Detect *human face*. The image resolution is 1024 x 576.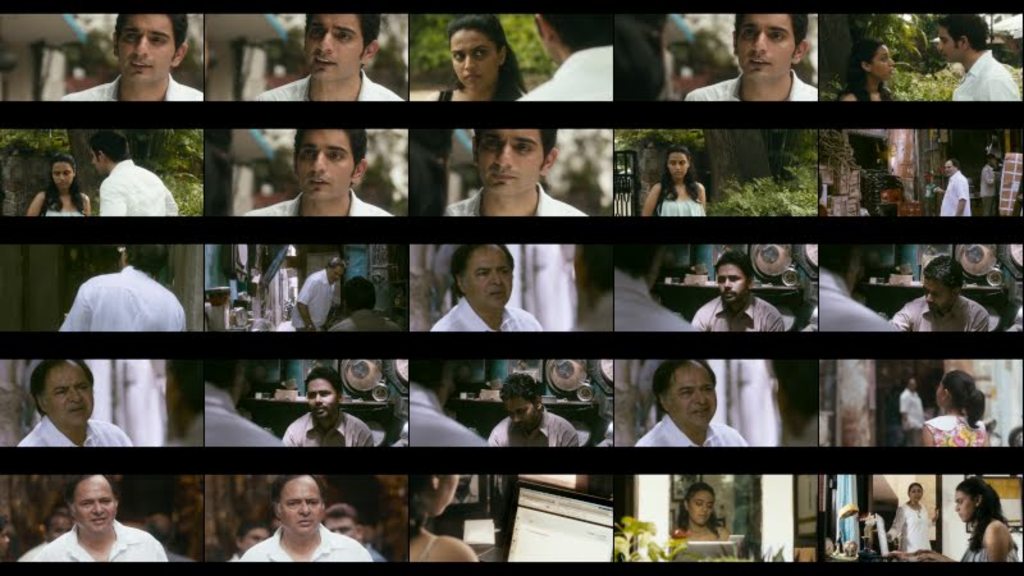
left=442, top=467, right=458, bottom=513.
